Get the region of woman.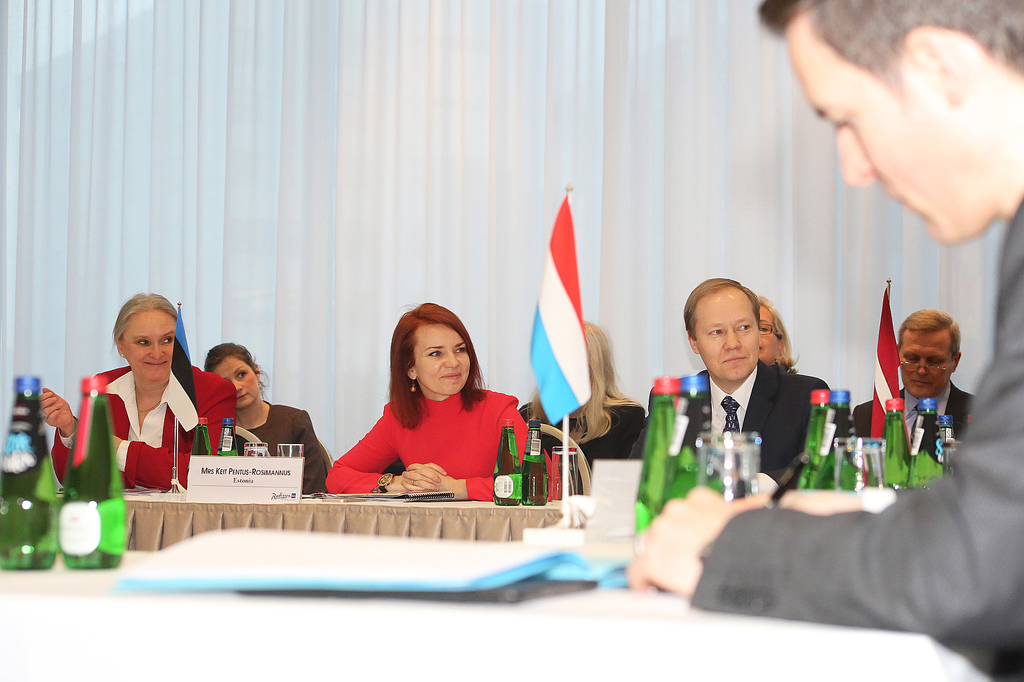
[518,319,648,465].
